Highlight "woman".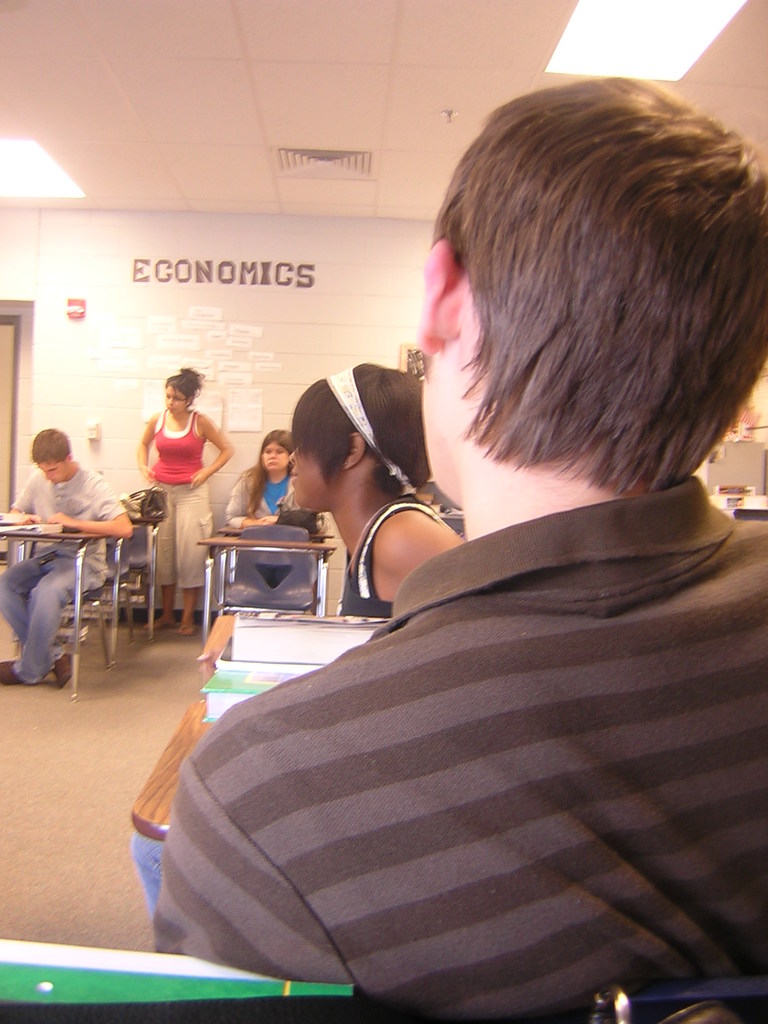
Highlighted region: (227,428,307,529).
